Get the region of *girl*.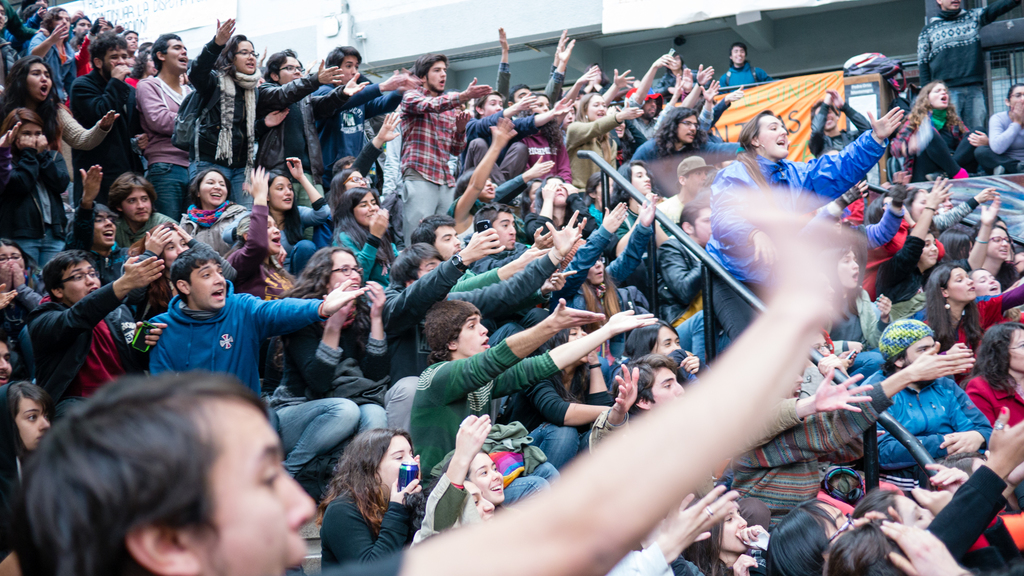
box(449, 165, 516, 247).
